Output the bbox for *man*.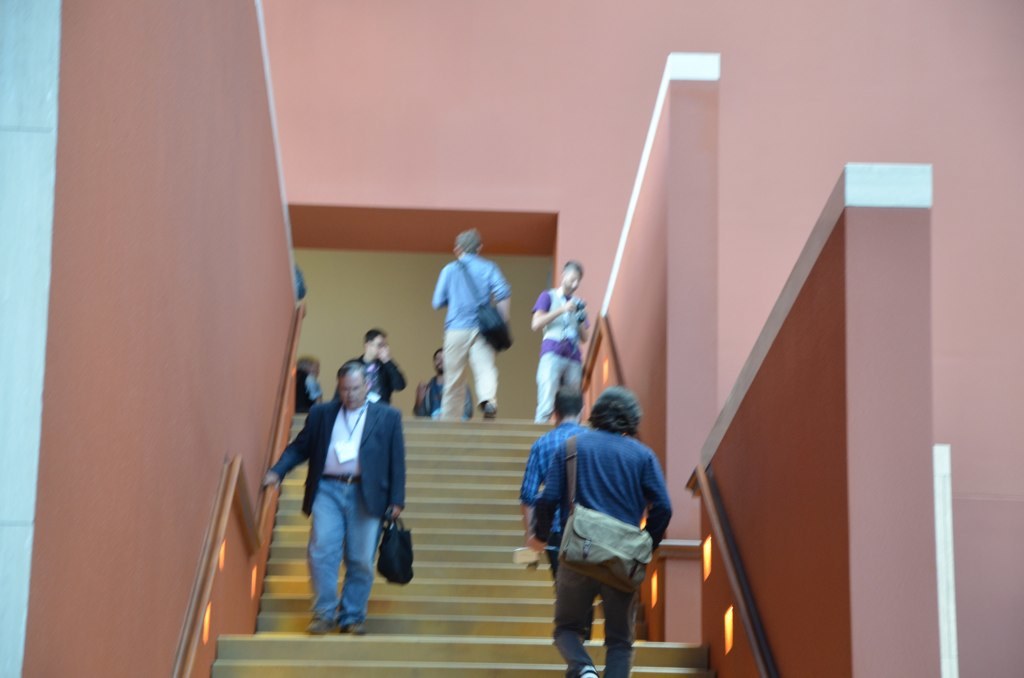
299 348 325 412.
